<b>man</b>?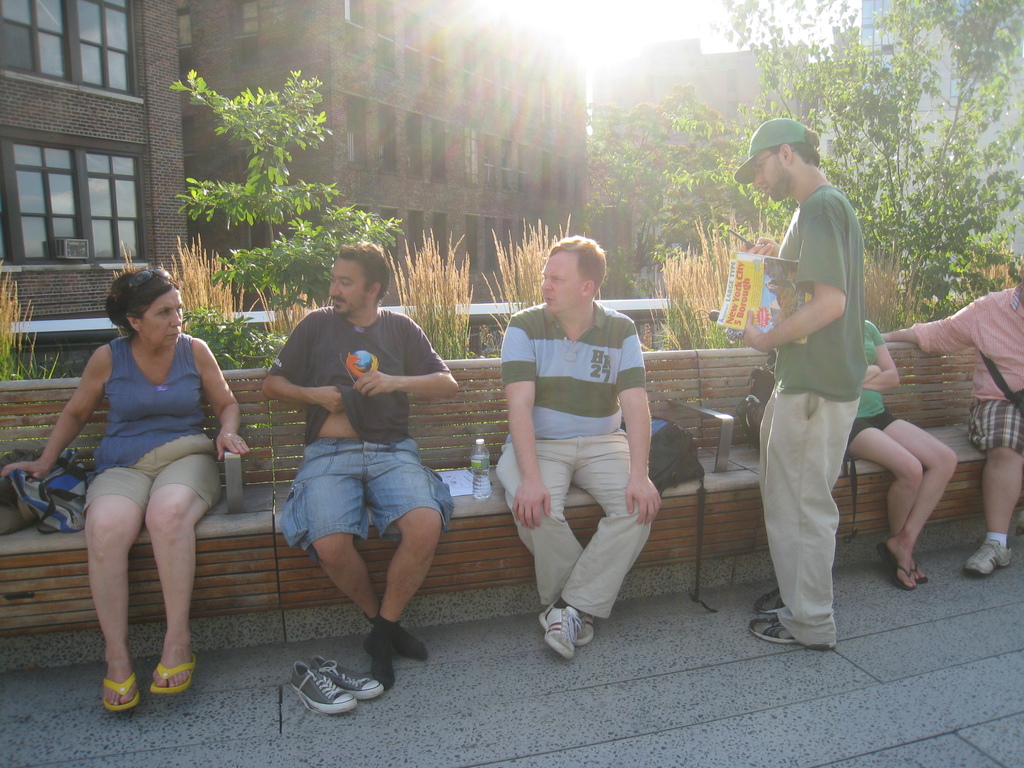
[left=259, top=236, right=457, bottom=685]
